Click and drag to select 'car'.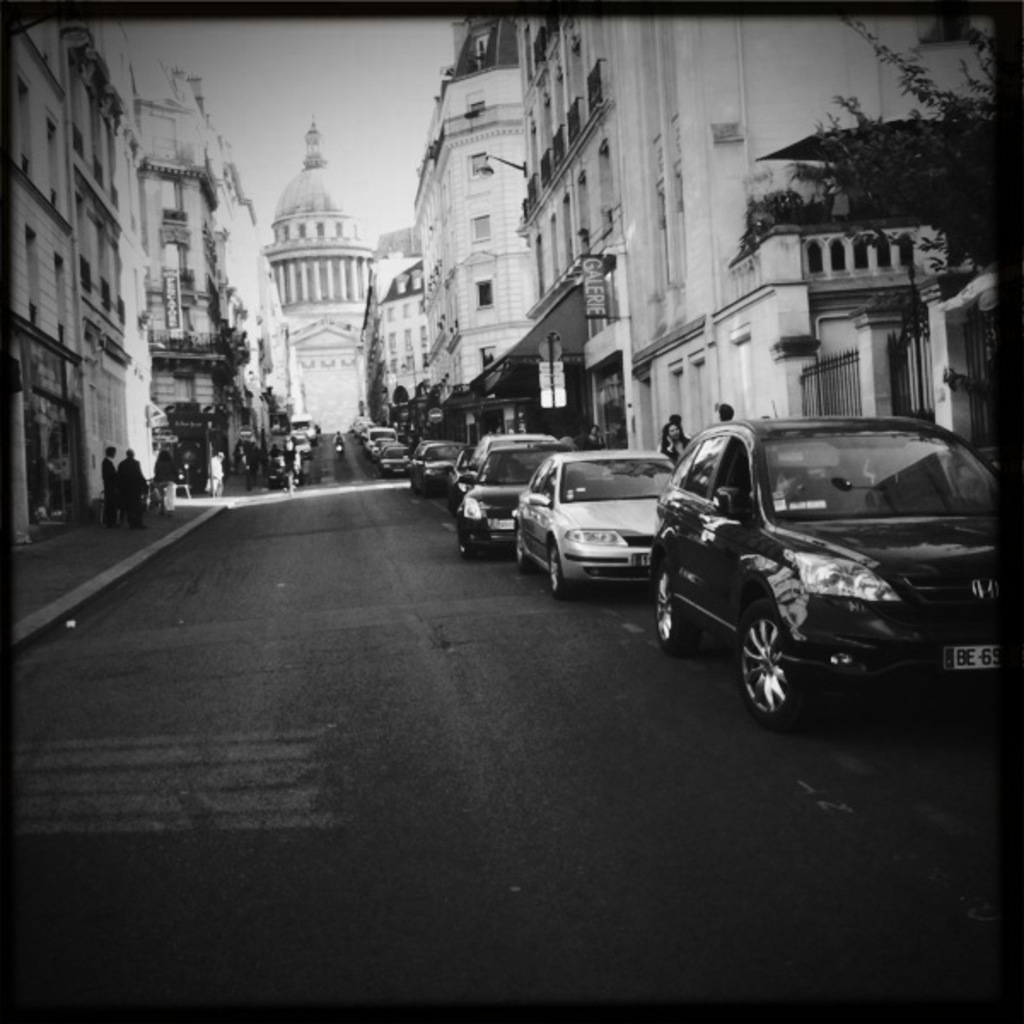
Selection: [463, 433, 570, 548].
